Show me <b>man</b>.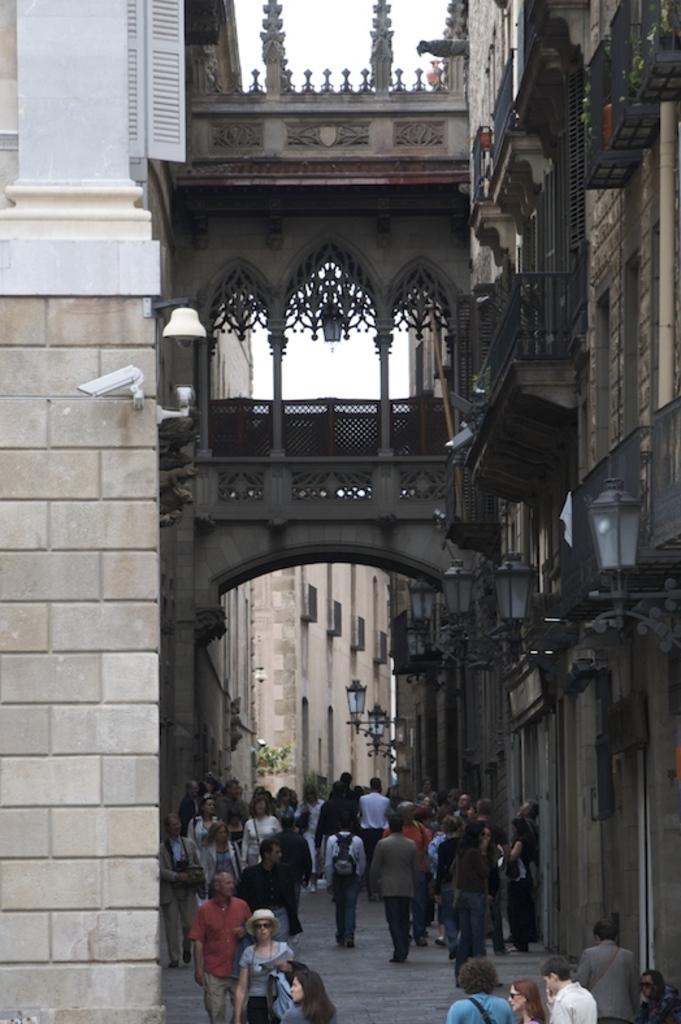
<b>man</b> is here: 162 807 208 959.
